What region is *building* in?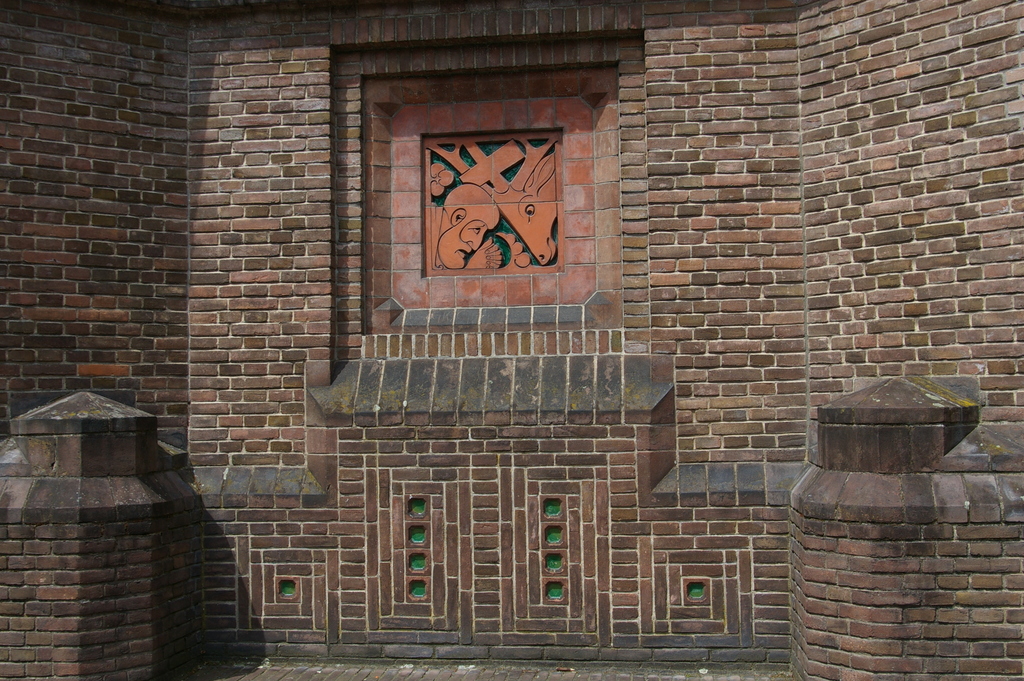
region(0, 0, 1023, 680).
